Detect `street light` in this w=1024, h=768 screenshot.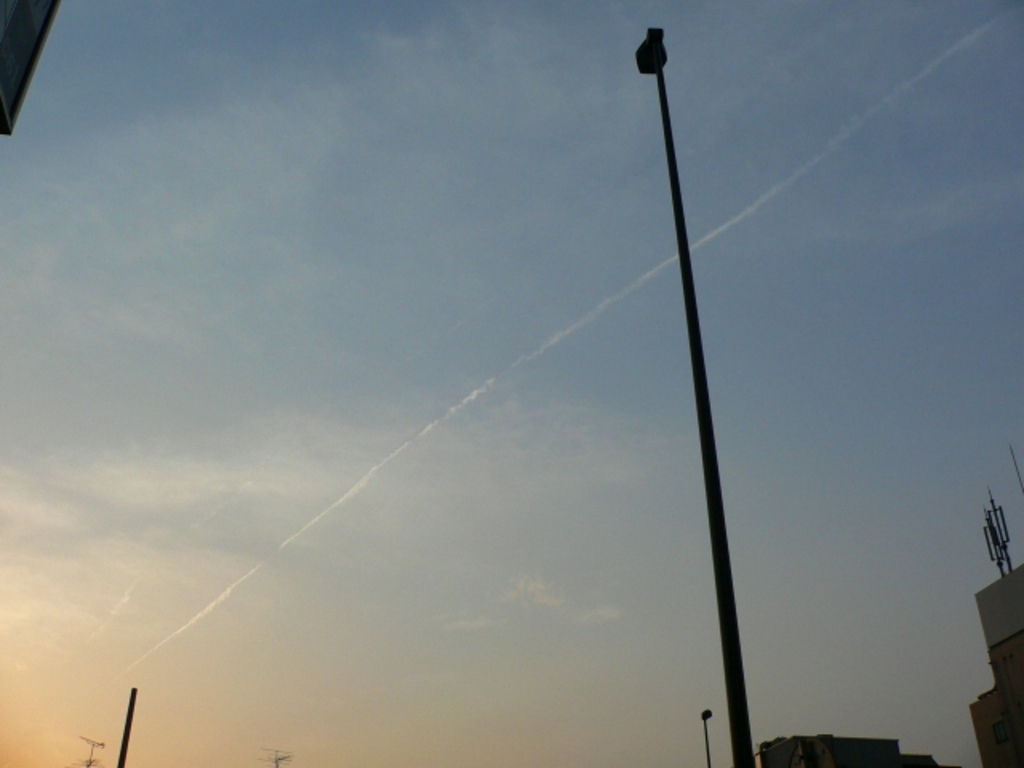
Detection: pyautogui.locateOnScreen(693, 706, 712, 766).
